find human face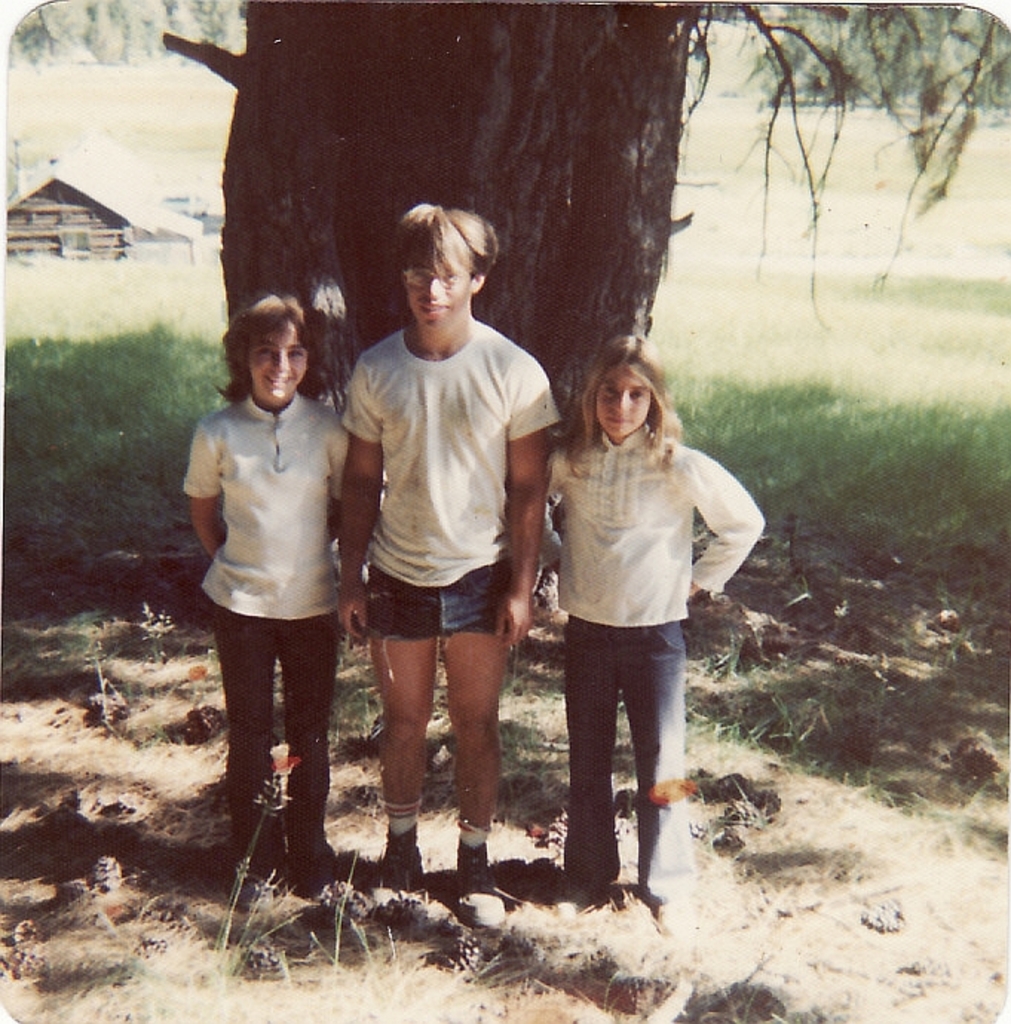
[588, 359, 653, 448]
